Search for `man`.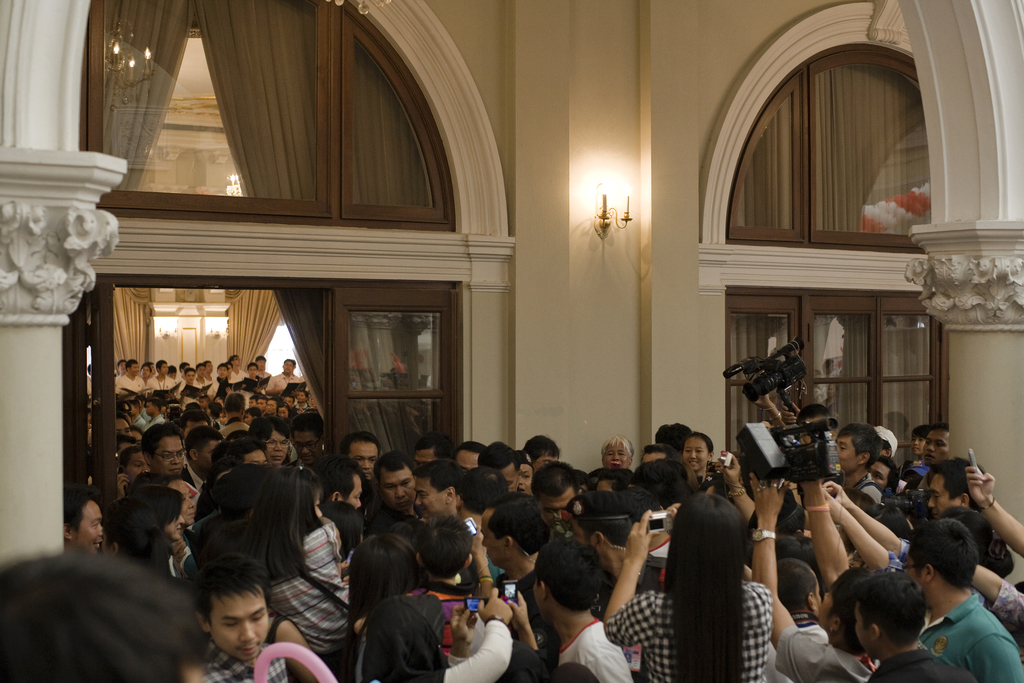
Found at (left=255, top=353, right=273, bottom=384).
